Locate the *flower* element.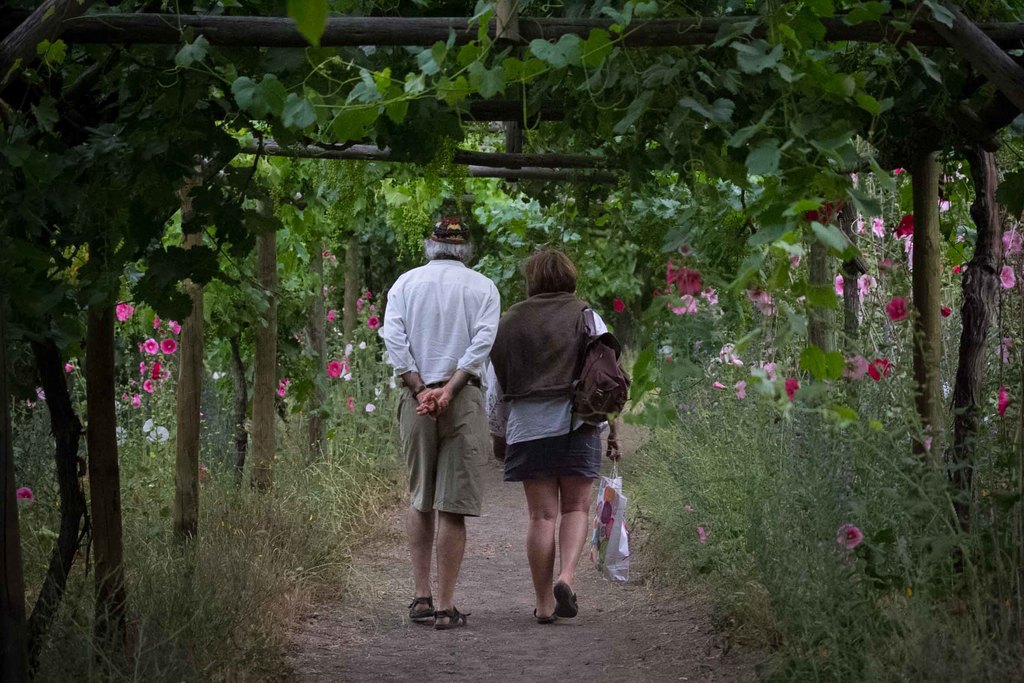
Element bbox: [left=783, top=375, right=797, bottom=400].
